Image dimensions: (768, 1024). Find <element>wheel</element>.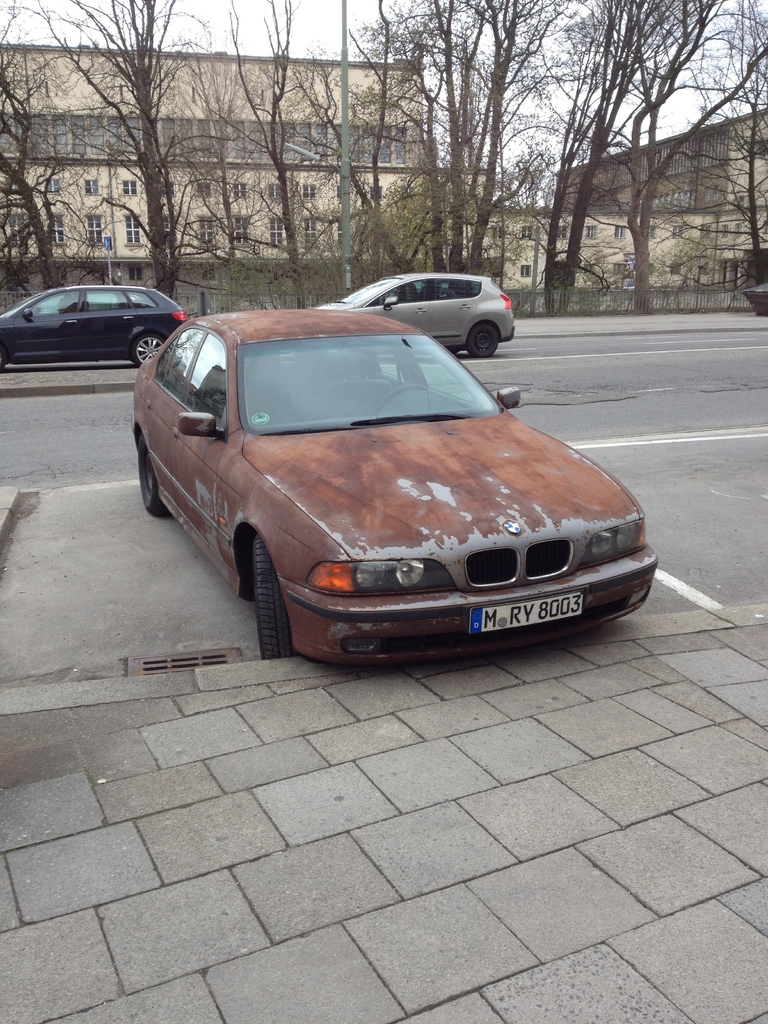
[243, 533, 293, 653].
